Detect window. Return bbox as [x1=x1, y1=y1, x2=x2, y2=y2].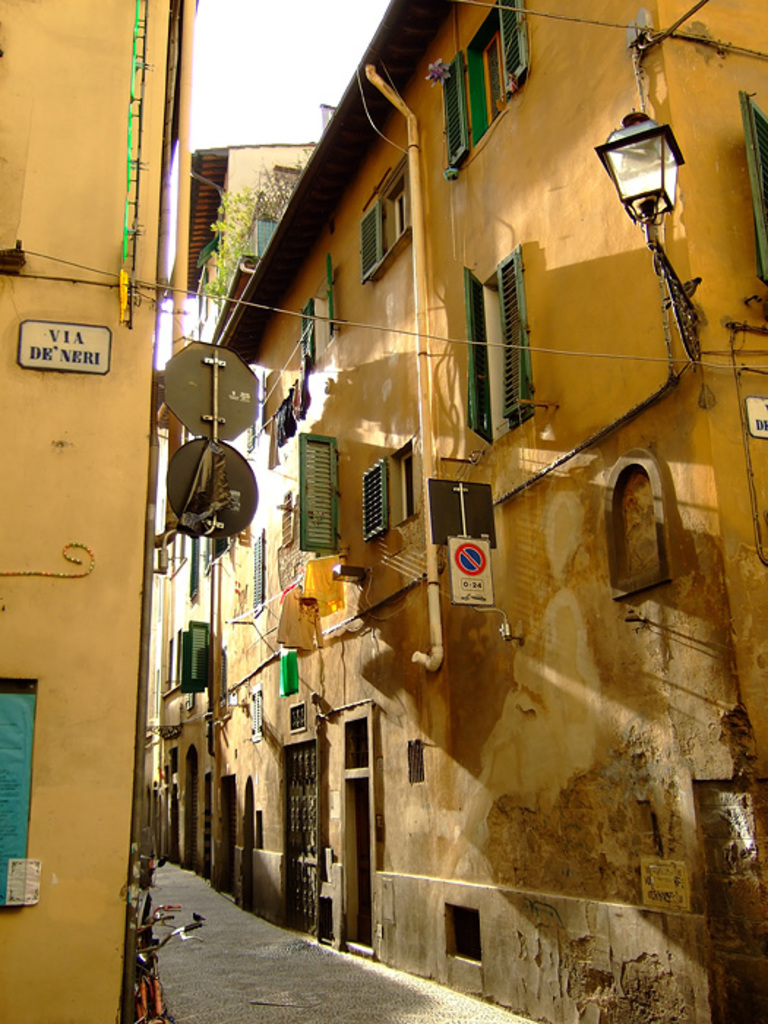
[x1=297, y1=429, x2=329, y2=560].
